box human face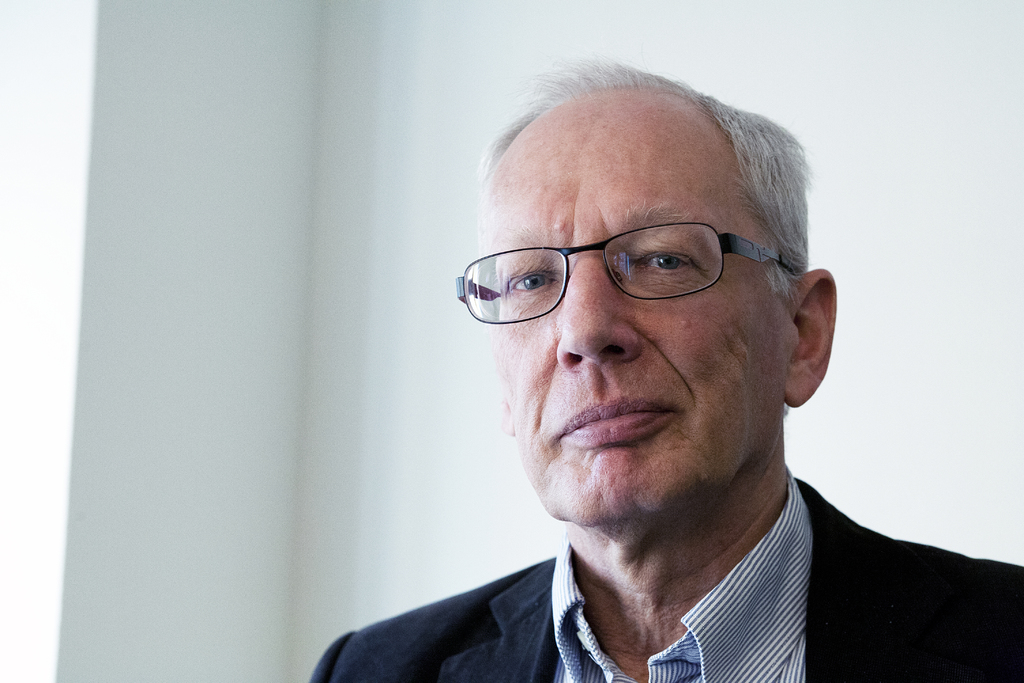
pyautogui.locateOnScreen(484, 106, 791, 556)
